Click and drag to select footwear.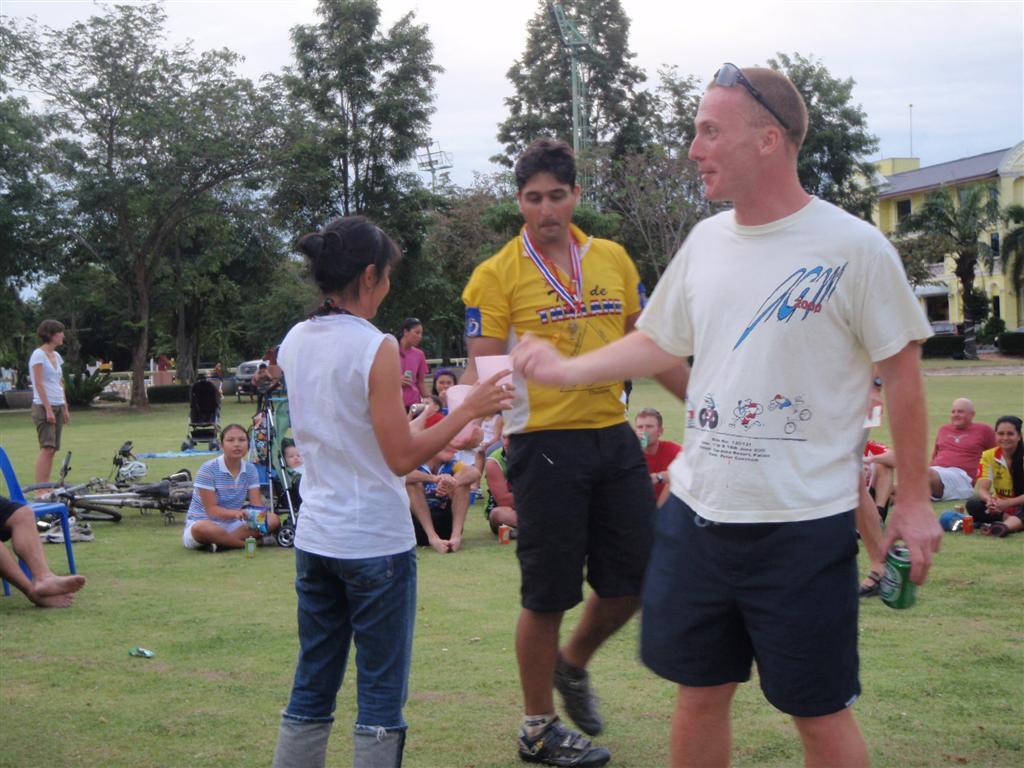
Selection: crop(549, 645, 610, 738).
